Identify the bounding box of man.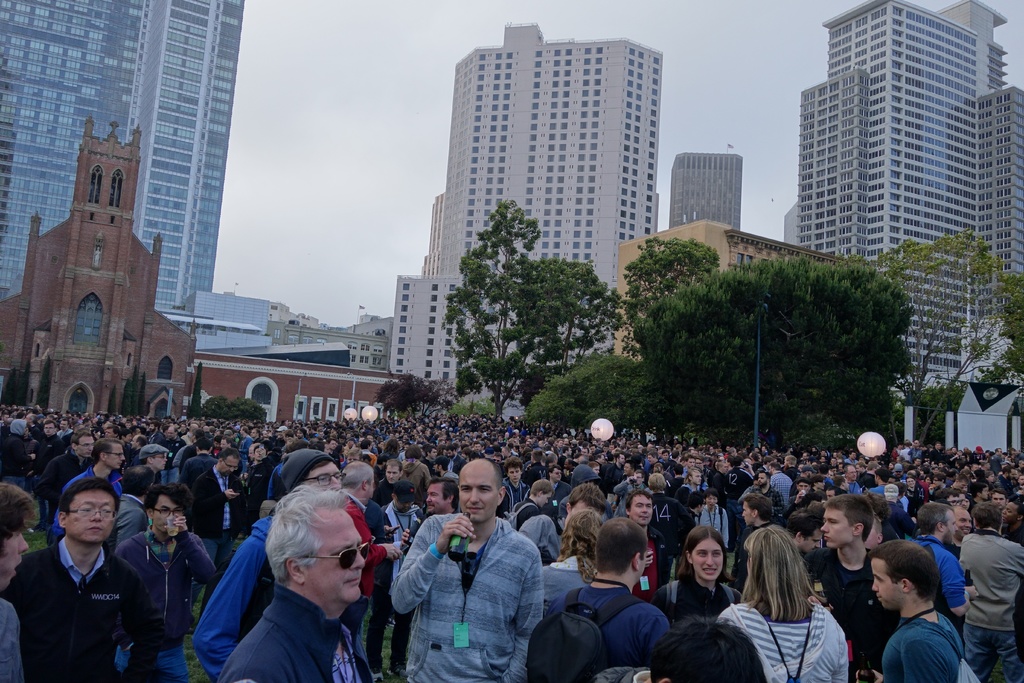
(82,422,92,426).
